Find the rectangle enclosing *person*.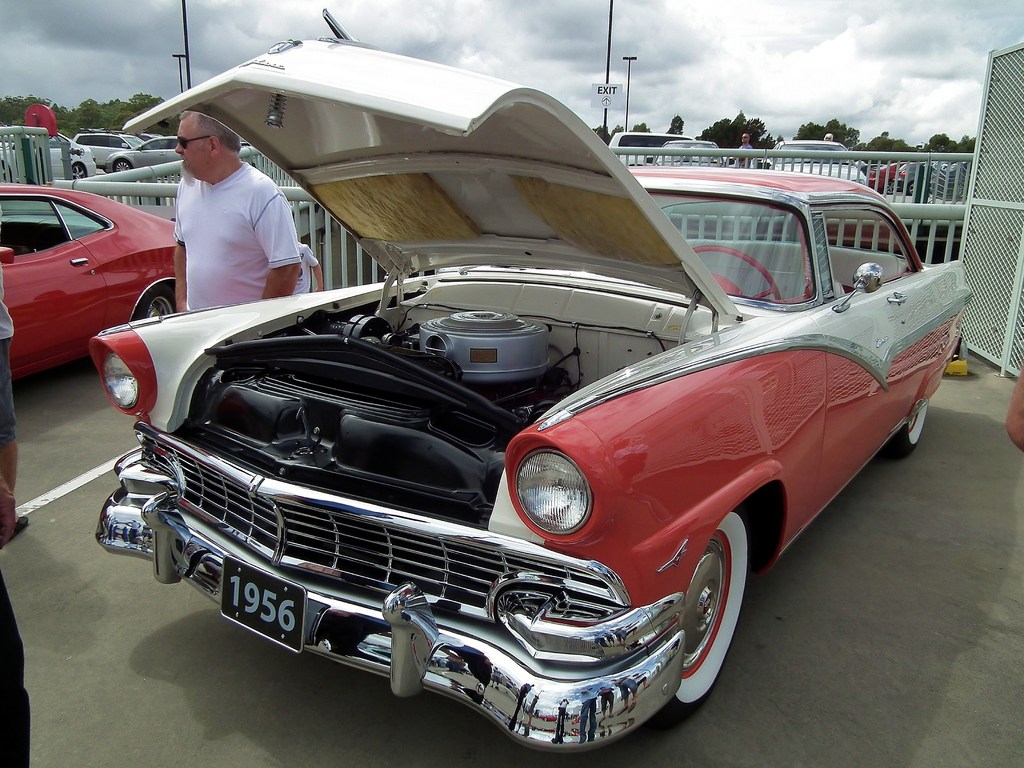
rect(0, 477, 31, 767).
